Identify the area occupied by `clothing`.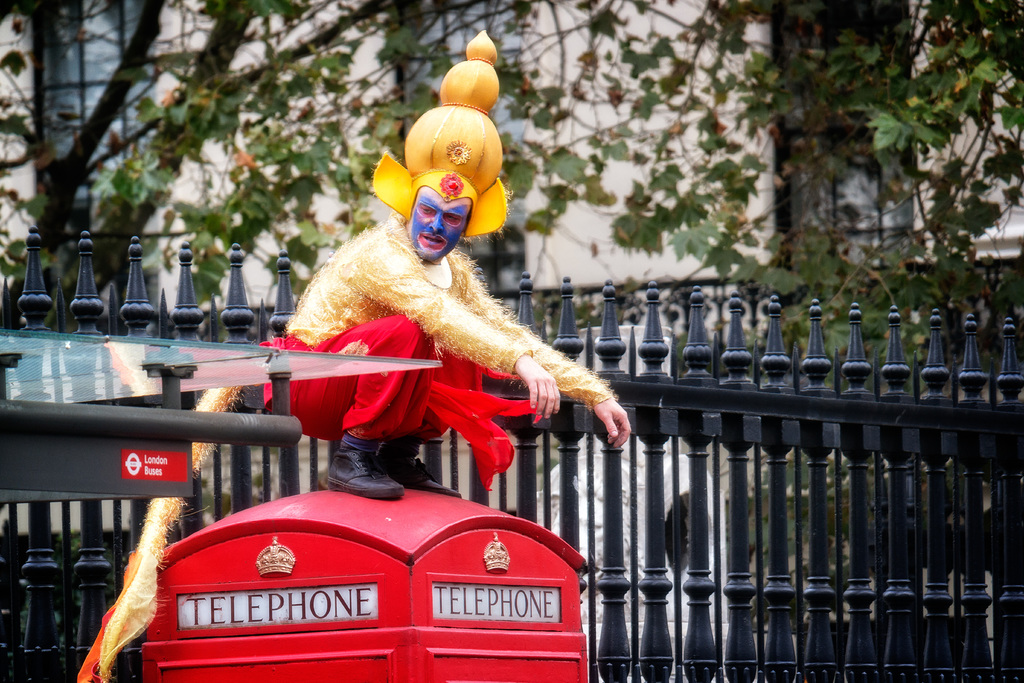
Area: <region>286, 174, 612, 502</region>.
